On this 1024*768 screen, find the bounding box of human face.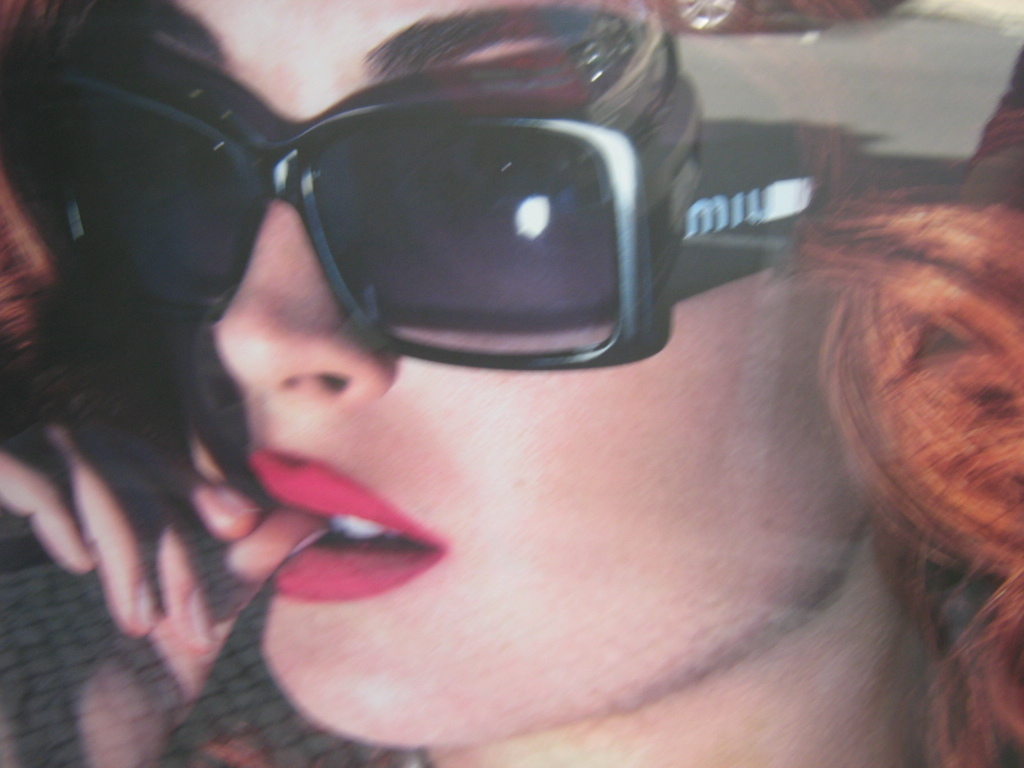
Bounding box: (123,0,876,748).
